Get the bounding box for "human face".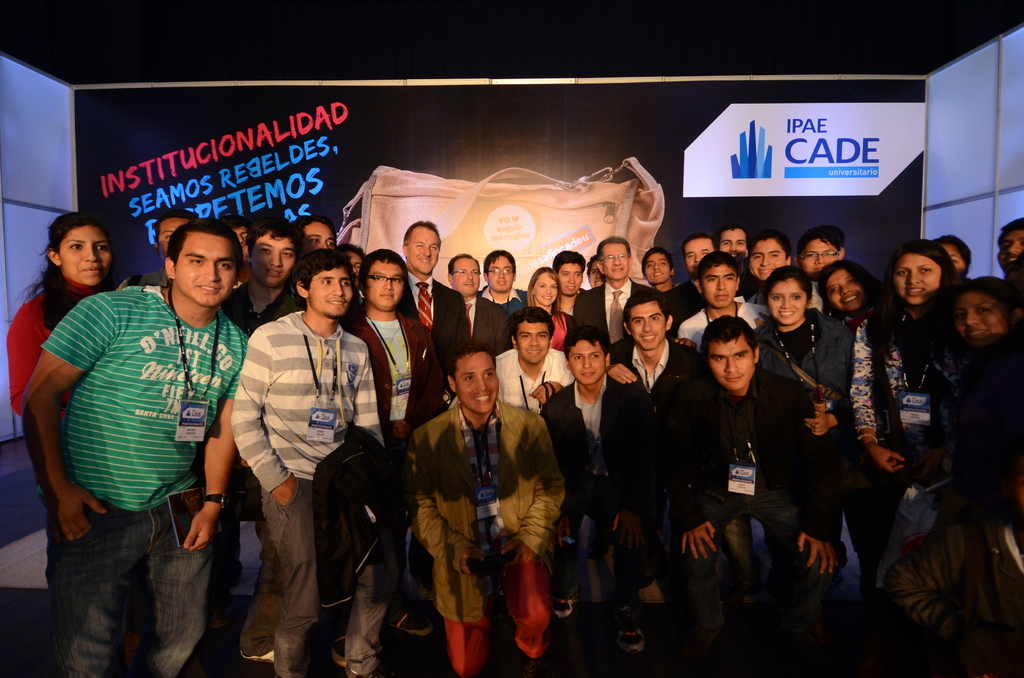
locate(173, 232, 242, 308).
